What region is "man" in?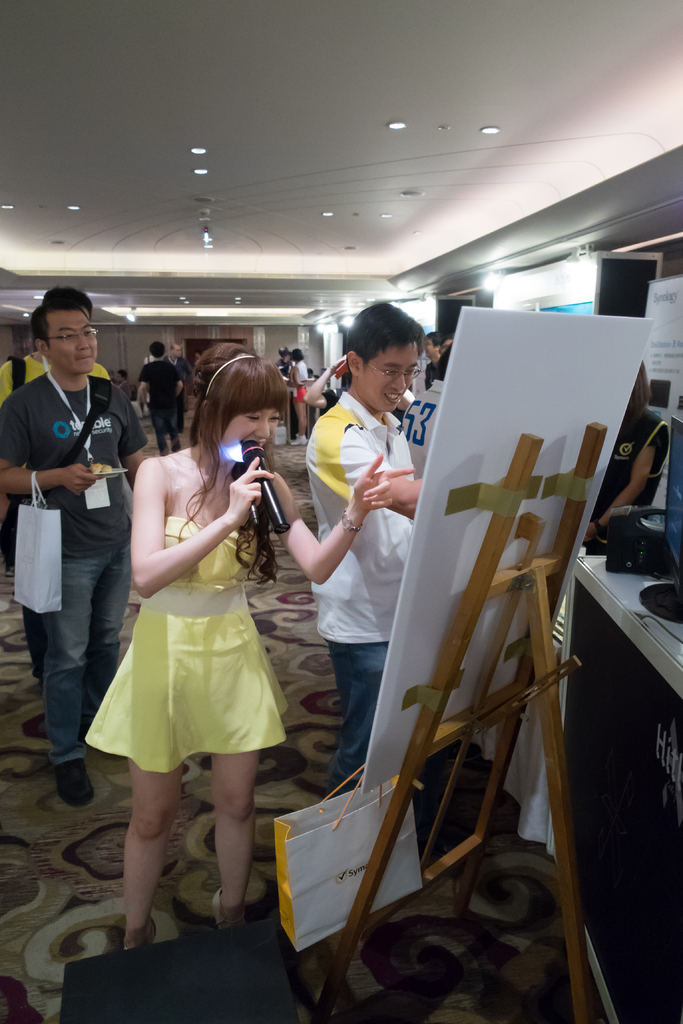
pyautogui.locateOnScreen(306, 297, 429, 794).
